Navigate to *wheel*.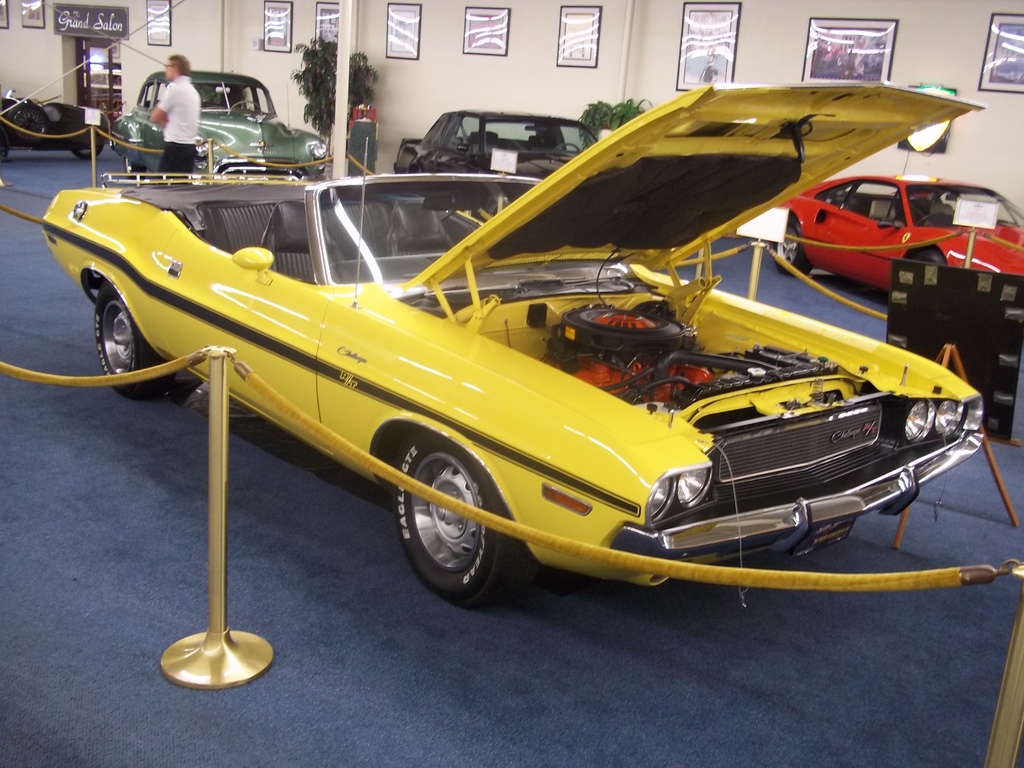
Navigation target: <box>74,143,102,161</box>.
